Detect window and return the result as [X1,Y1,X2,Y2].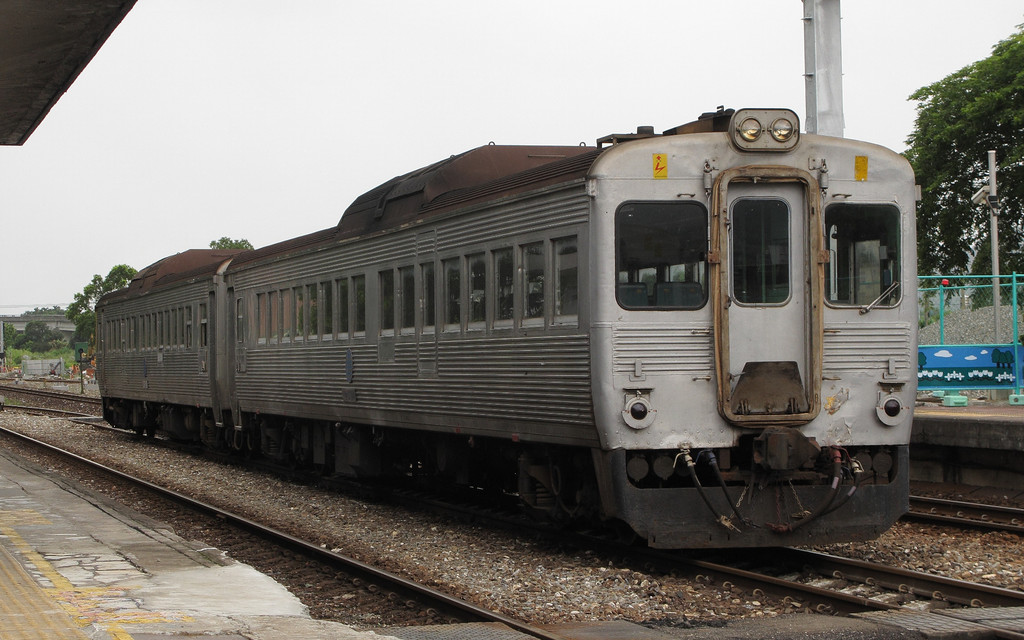
[489,247,514,329].
